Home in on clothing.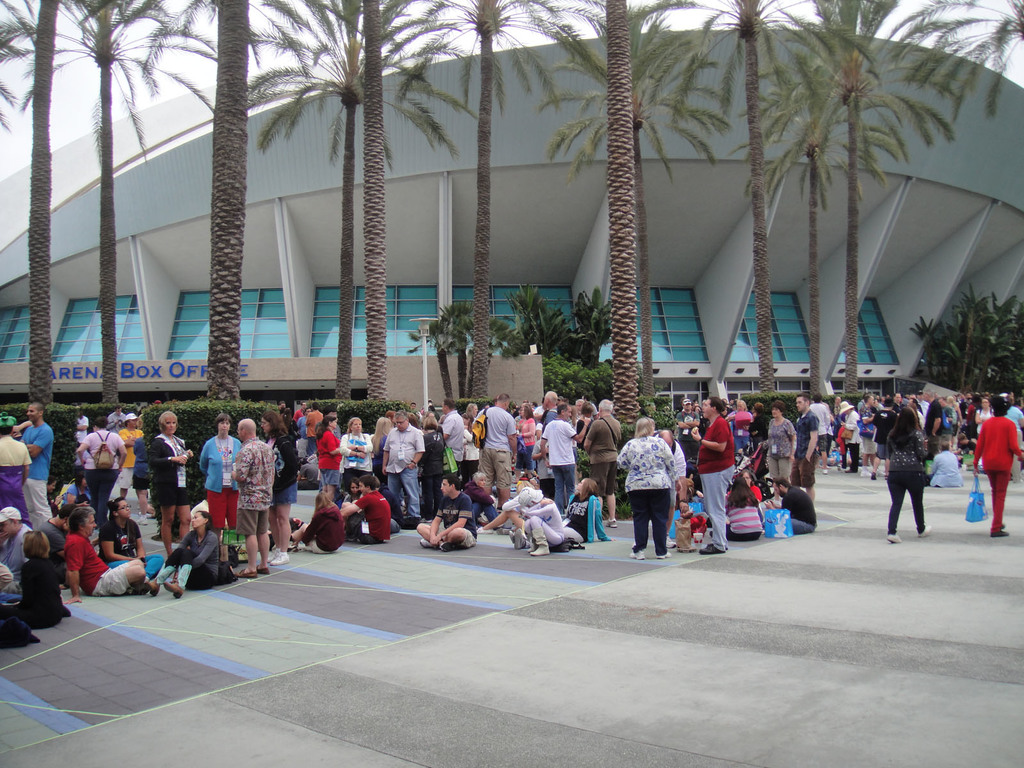
Homed in at <region>99, 514, 138, 556</region>.
